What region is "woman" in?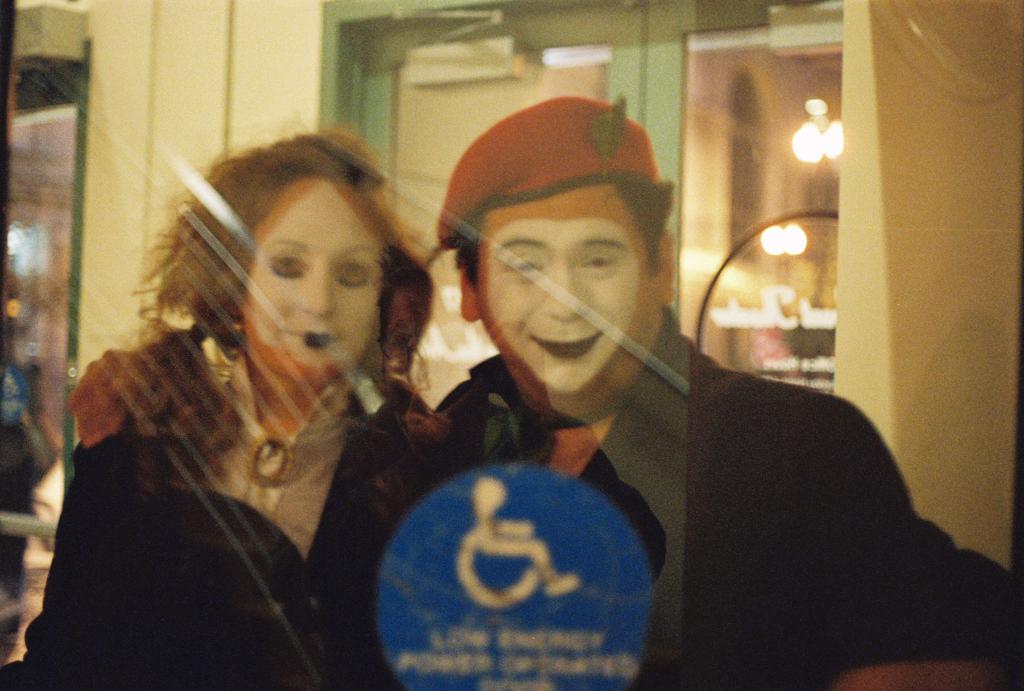
locate(32, 128, 475, 689).
